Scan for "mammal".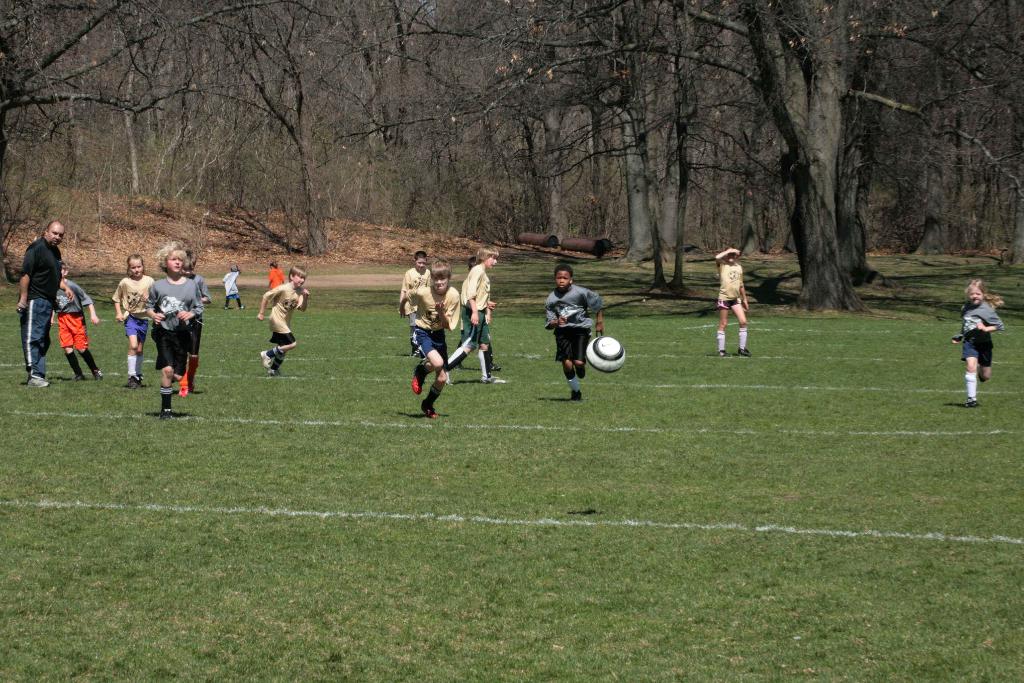
Scan result: [179, 249, 212, 392].
